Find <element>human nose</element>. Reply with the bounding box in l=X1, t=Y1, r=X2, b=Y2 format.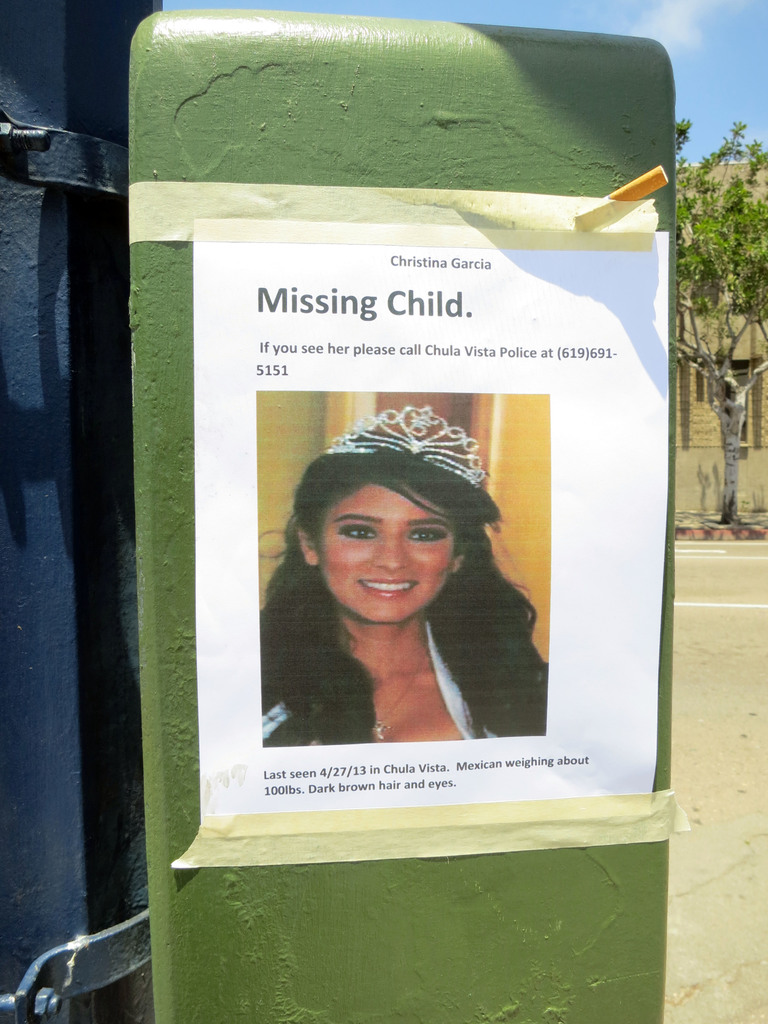
l=380, t=532, r=413, b=568.
